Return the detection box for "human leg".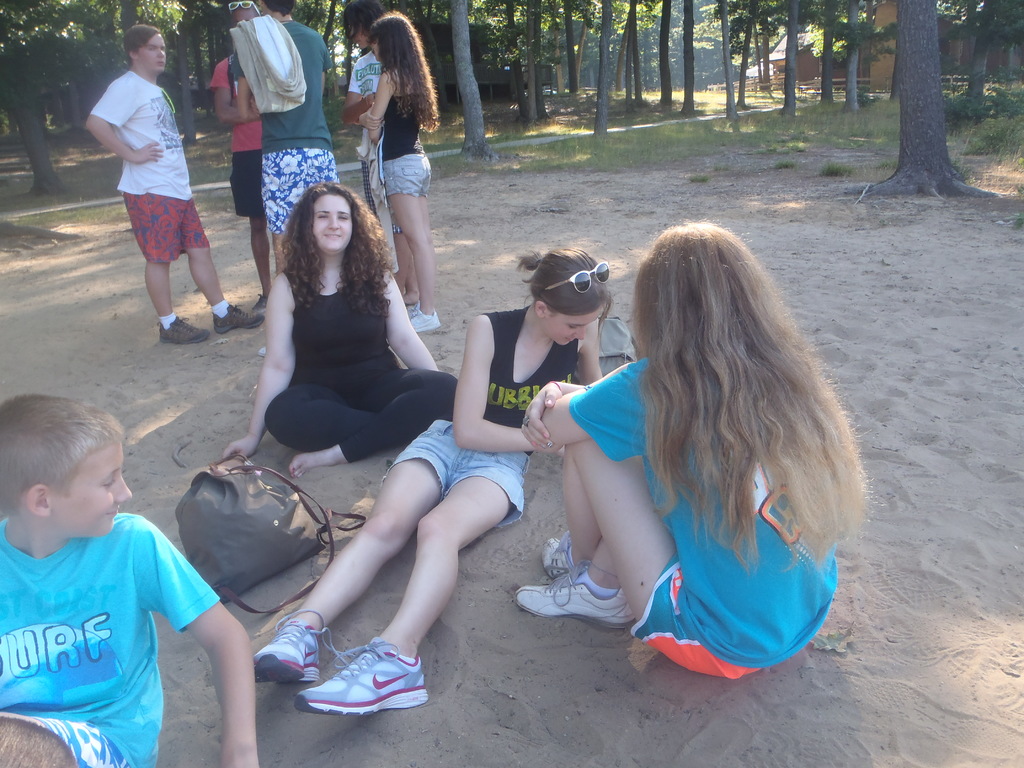
(395,151,428,332).
